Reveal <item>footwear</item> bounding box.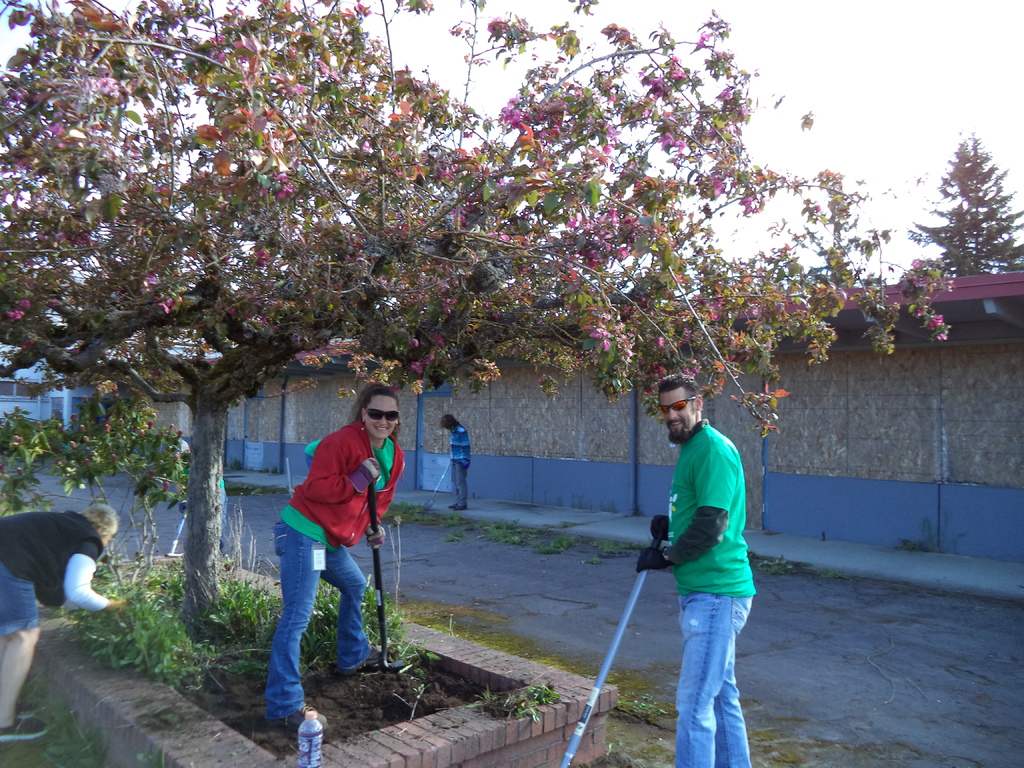
Revealed: [8,698,41,712].
